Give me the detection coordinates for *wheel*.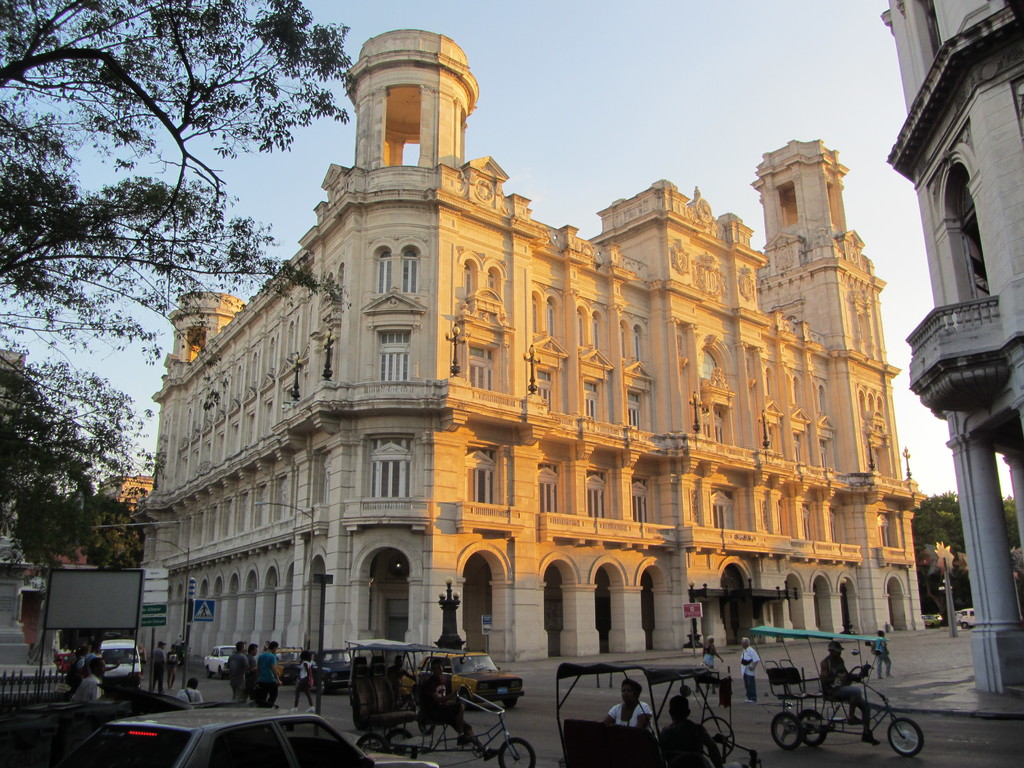
204,665,211,679.
